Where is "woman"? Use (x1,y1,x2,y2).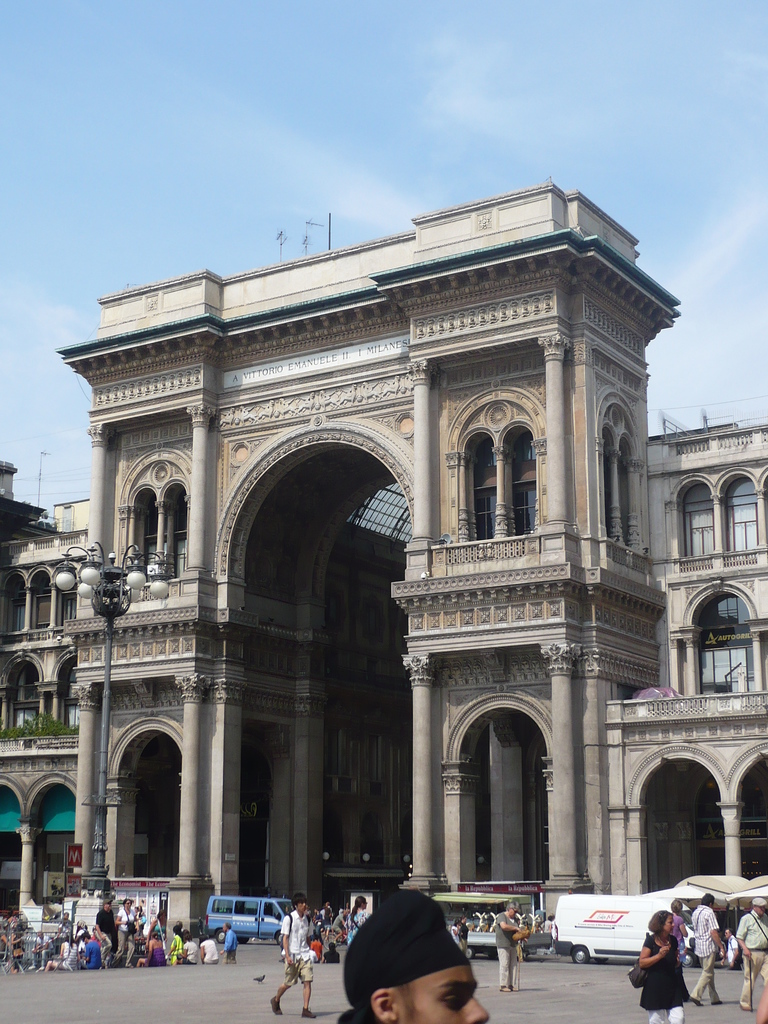
(172,929,198,971).
